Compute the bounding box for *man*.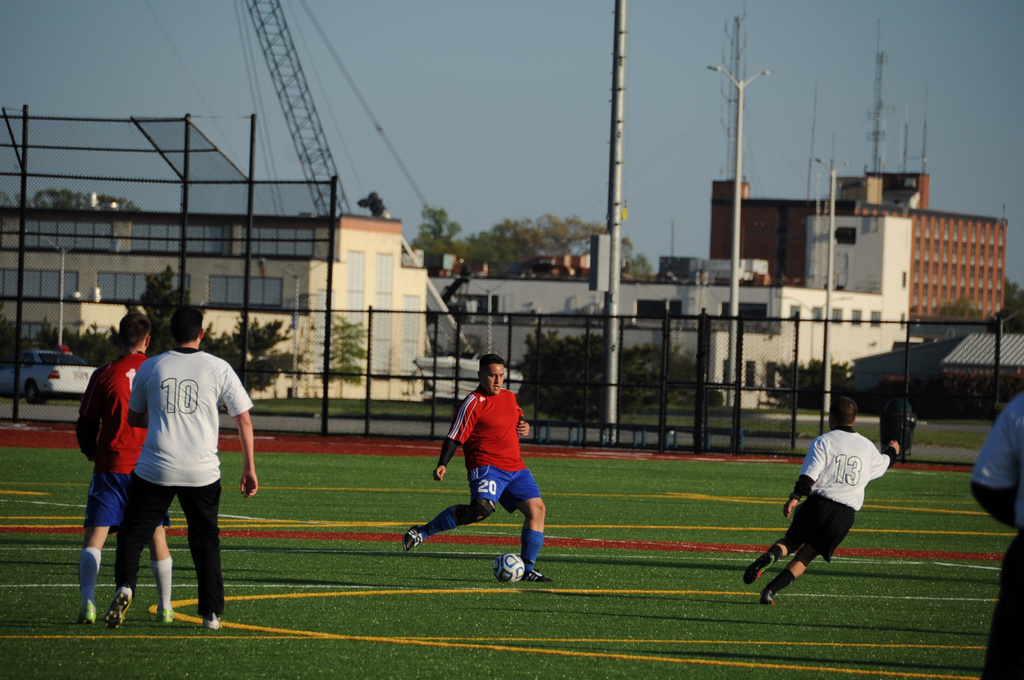
(71,311,175,629).
